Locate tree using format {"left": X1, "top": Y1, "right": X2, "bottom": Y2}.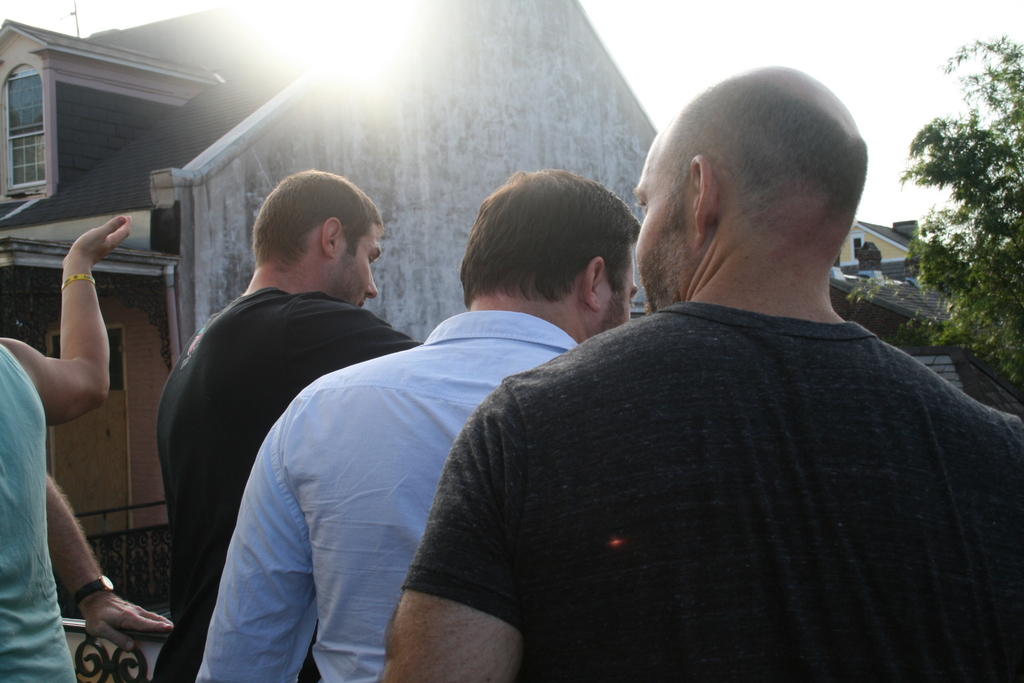
{"left": 843, "top": 40, "right": 1023, "bottom": 383}.
